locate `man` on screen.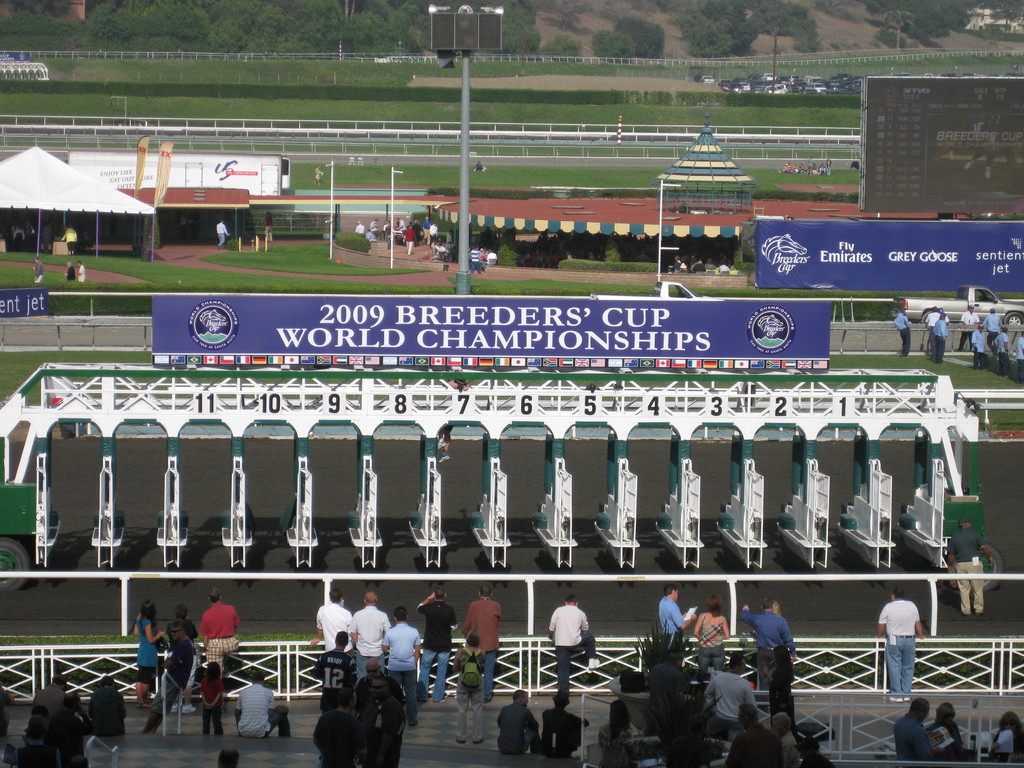
On screen at <bbox>0, 683, 13, 740</bbox>.
